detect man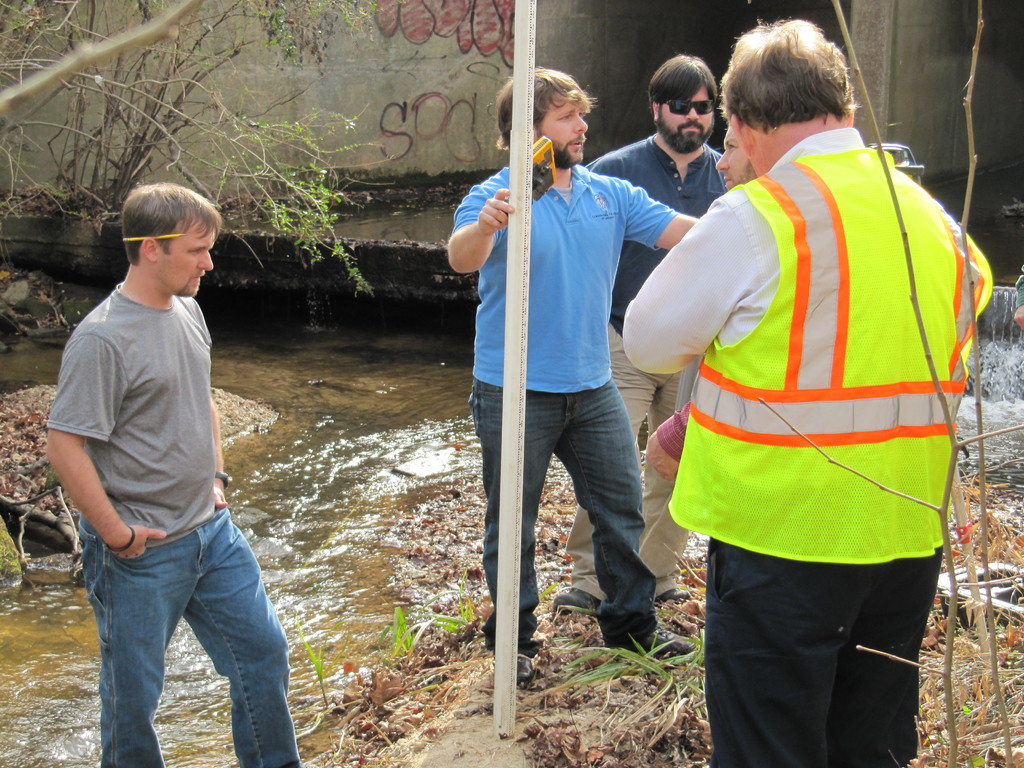
select_region(645, 119, 758, 479)
